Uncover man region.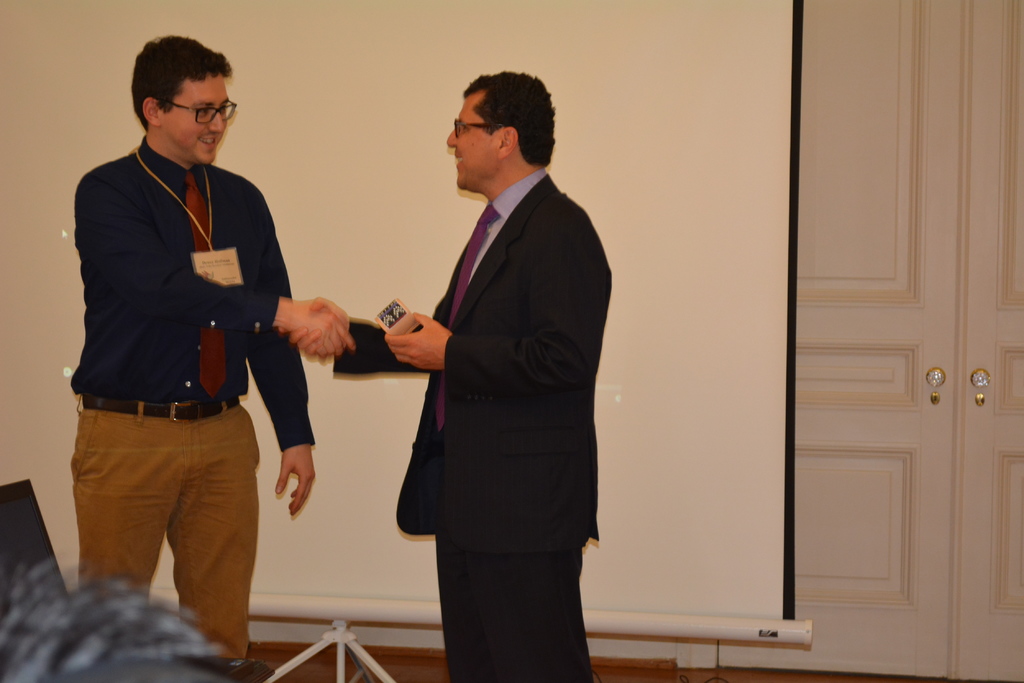
Uncovered: pyautogui.locateOnScreen(43, 28, 305, 628).
